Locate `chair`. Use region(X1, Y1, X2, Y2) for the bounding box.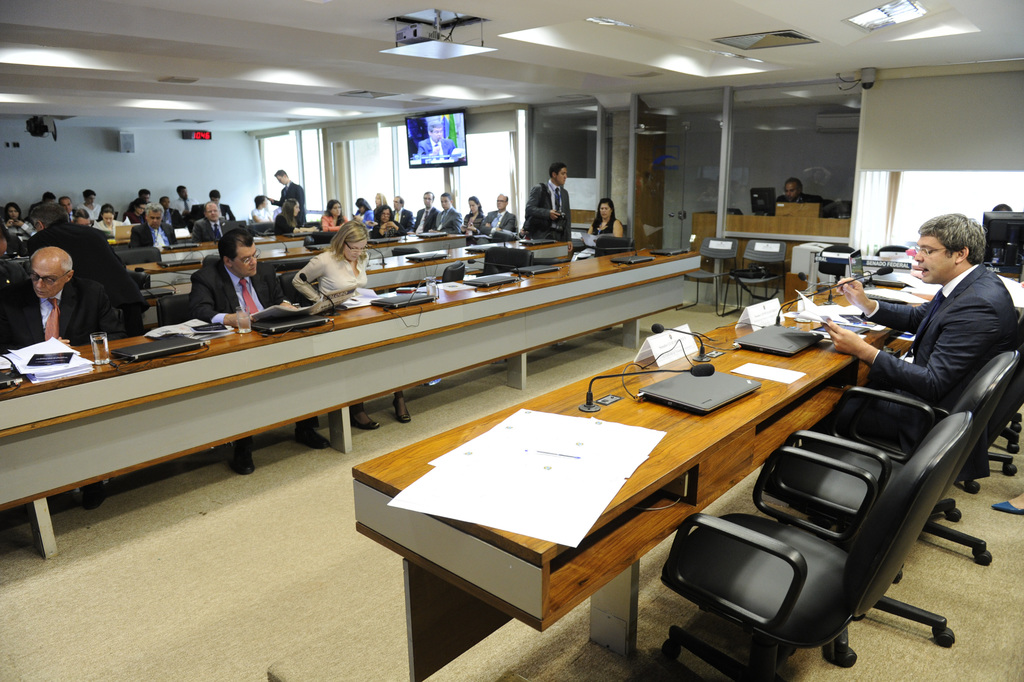
region(681, 233, 741, 320).
